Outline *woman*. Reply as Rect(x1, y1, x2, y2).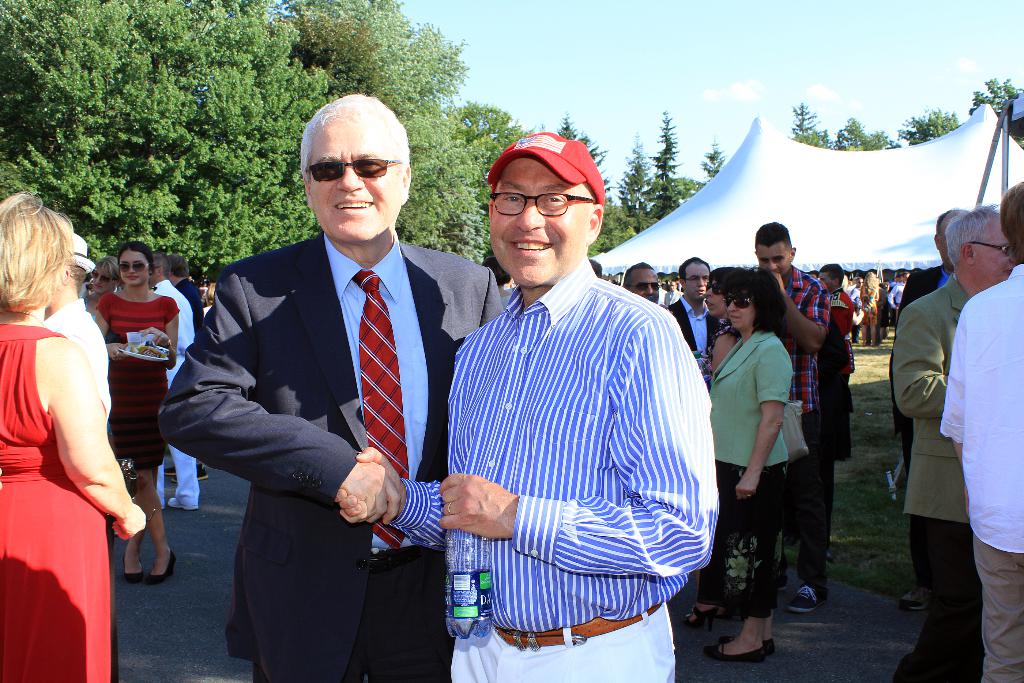
Rect(10, 179, 152, 664).
